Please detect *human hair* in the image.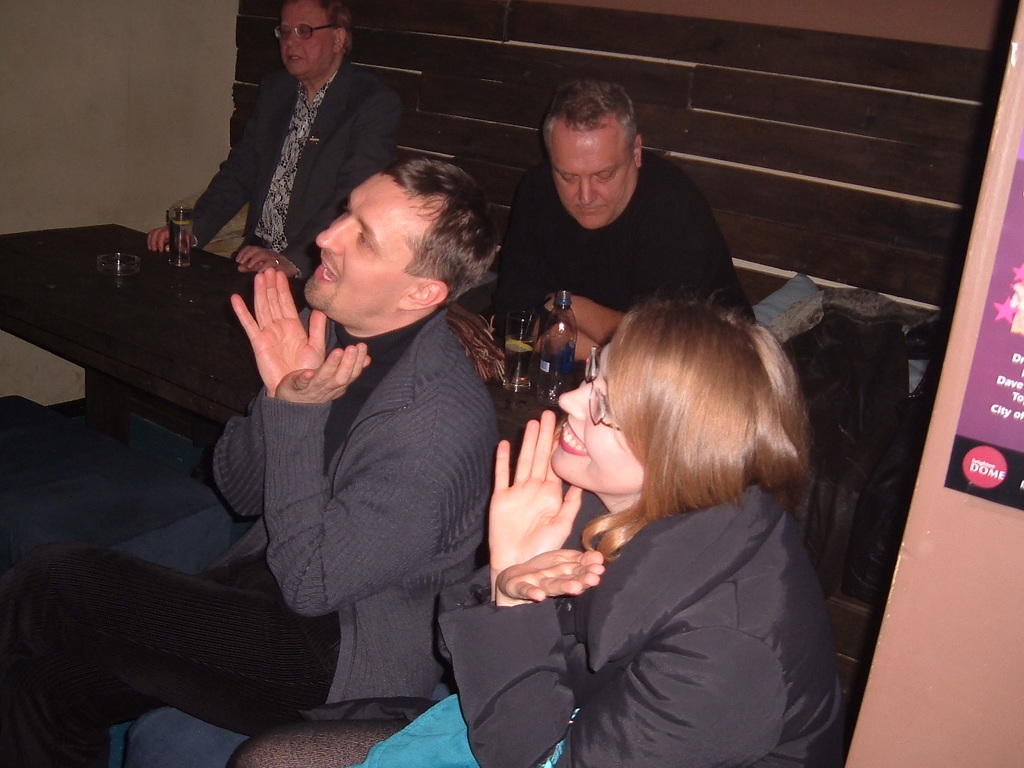
bbox(278, 0, 352, 56).
